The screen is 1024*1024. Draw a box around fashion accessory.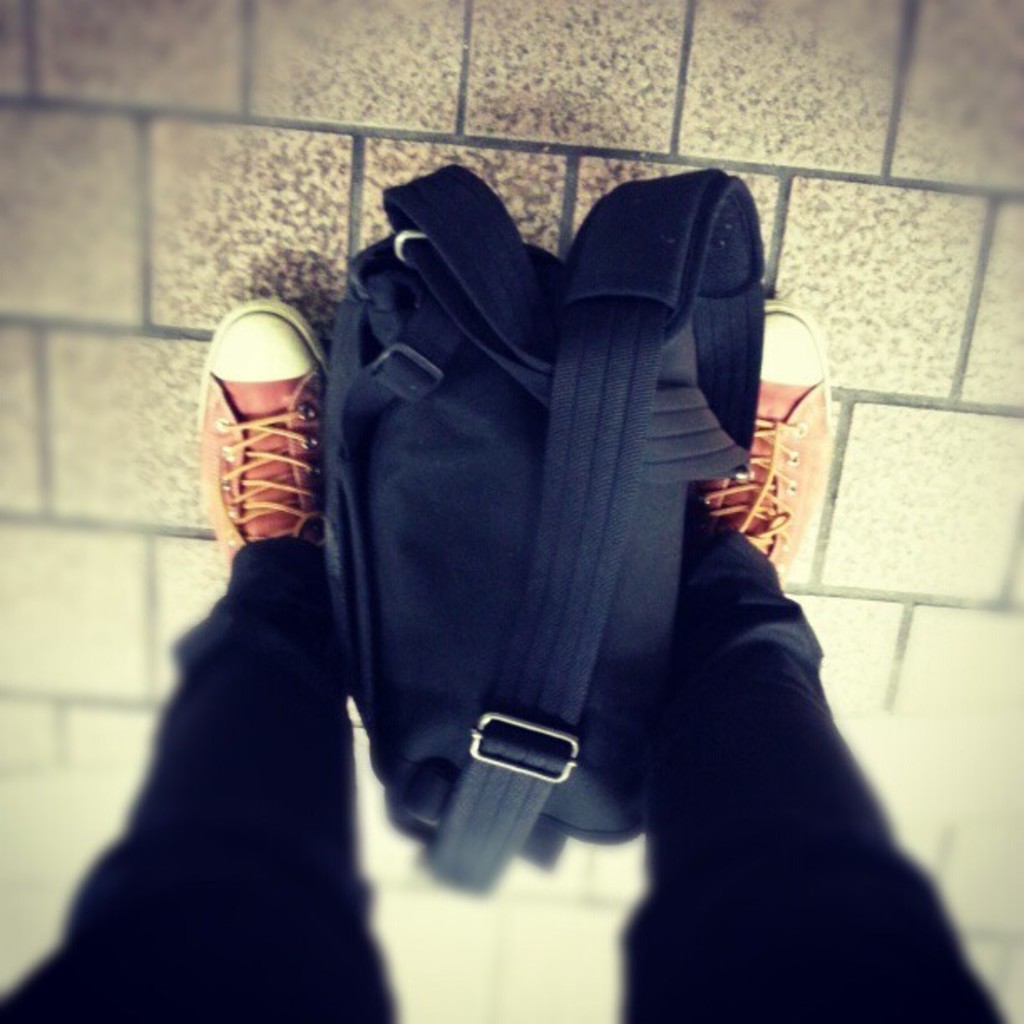
crop(698, 301, 827, 599).
